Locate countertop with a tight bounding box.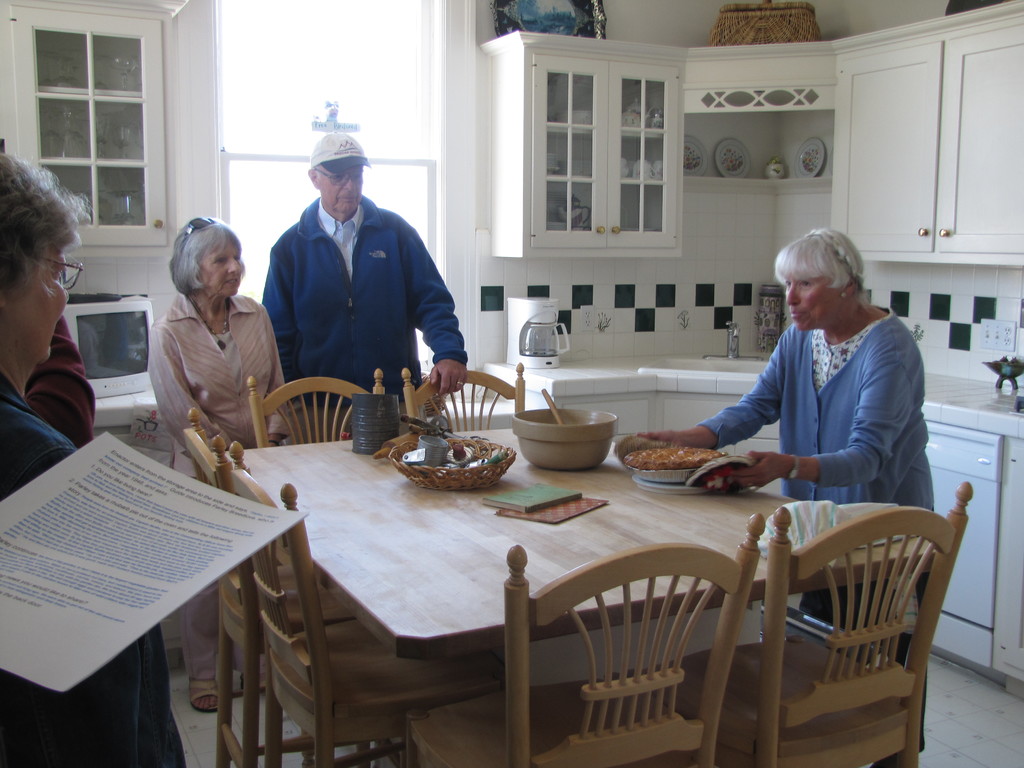
detection(90, 348, 1023, 704).
